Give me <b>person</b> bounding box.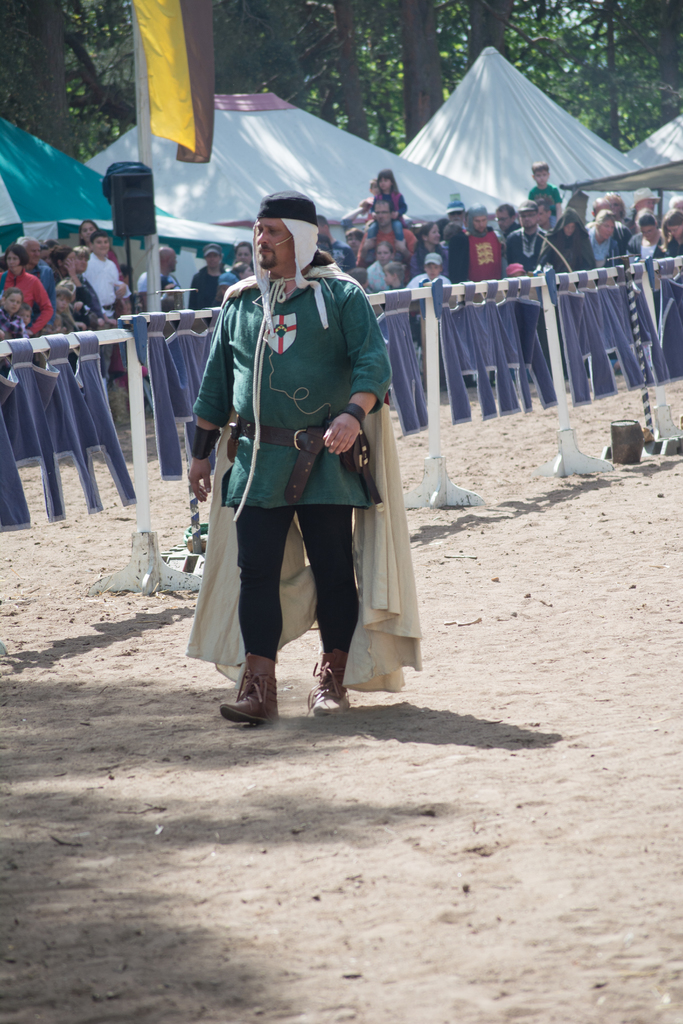
bbox(0, 171, 680, 400).
